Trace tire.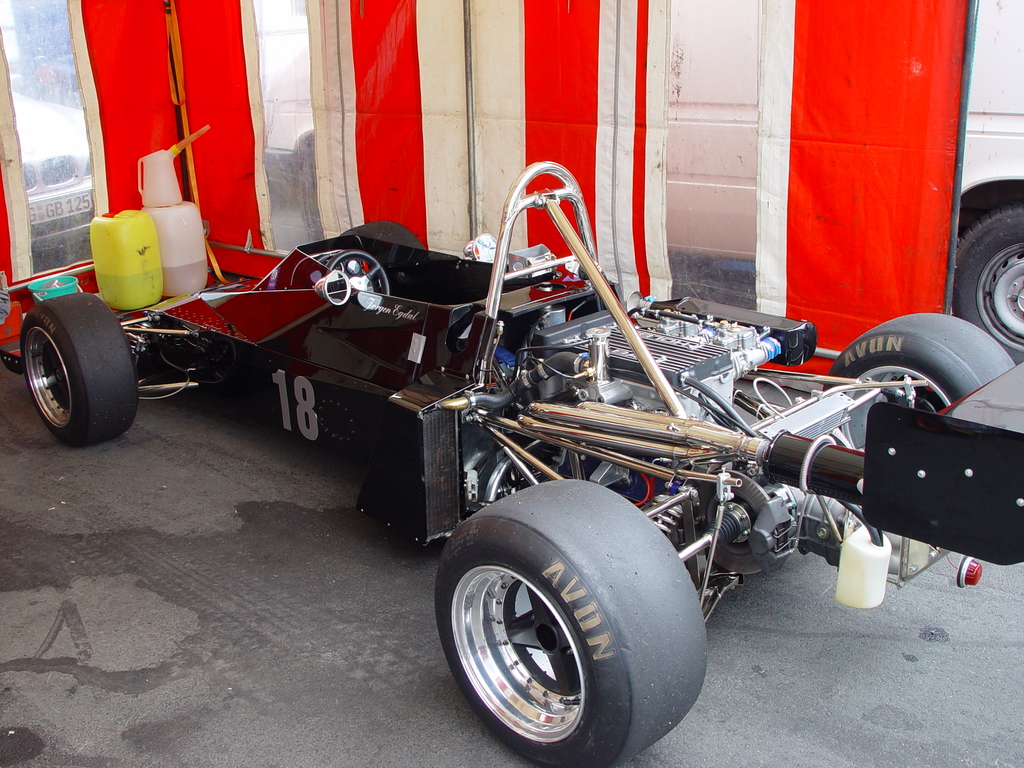
Traced to <box>950,202,1023,365</box>.
